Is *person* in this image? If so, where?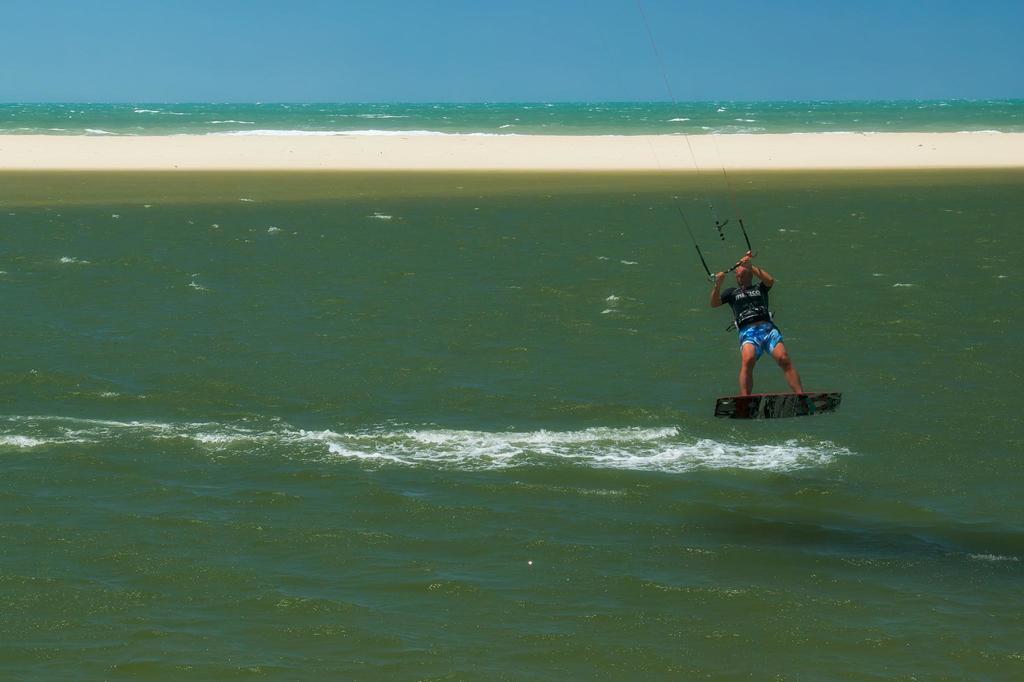
Yes, at [x1=707, y1=258, x2=807, y2=398].
